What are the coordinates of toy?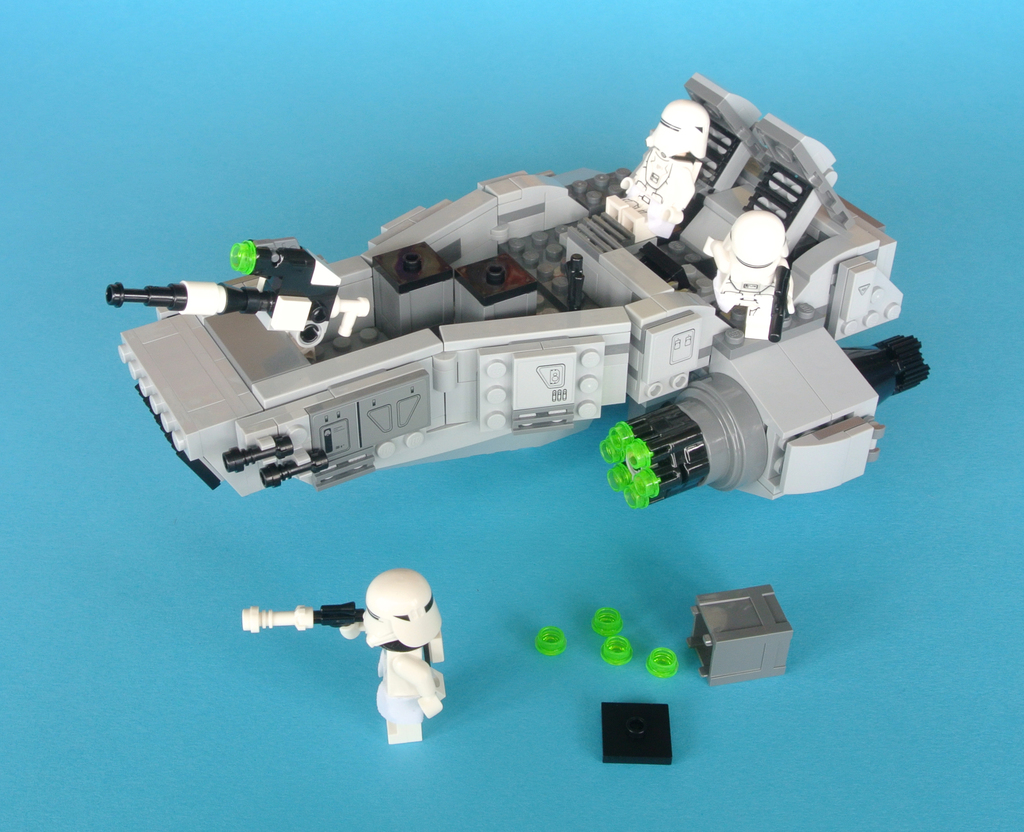
left=695, top=586, right=784, bottom=689.
